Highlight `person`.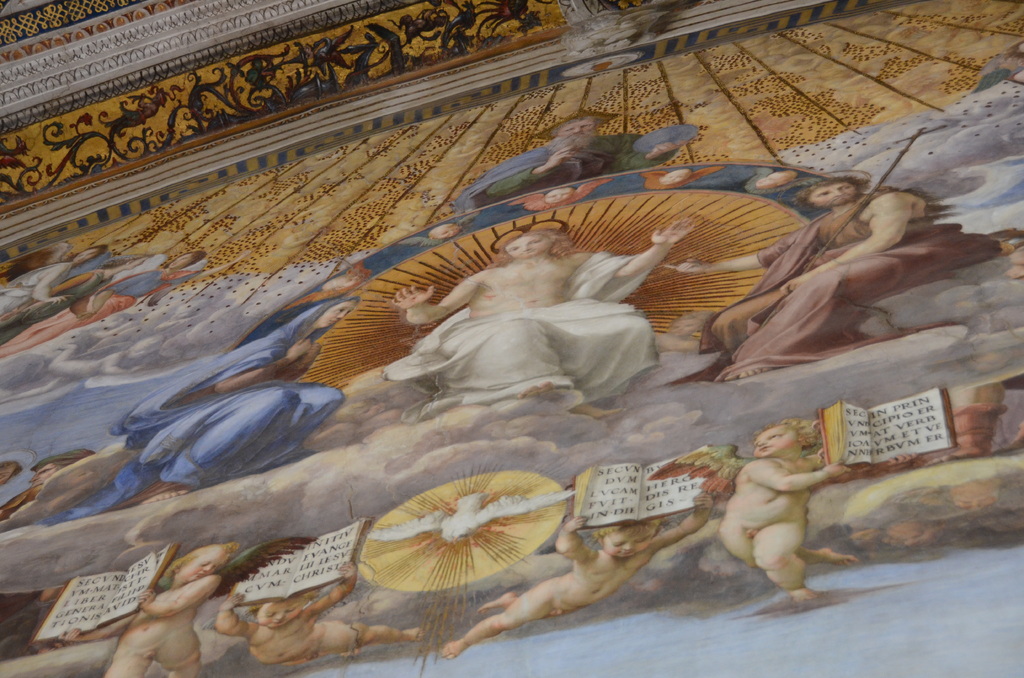
Highlighted region: [x1=383, y1=225, x2=694, y2=418].
